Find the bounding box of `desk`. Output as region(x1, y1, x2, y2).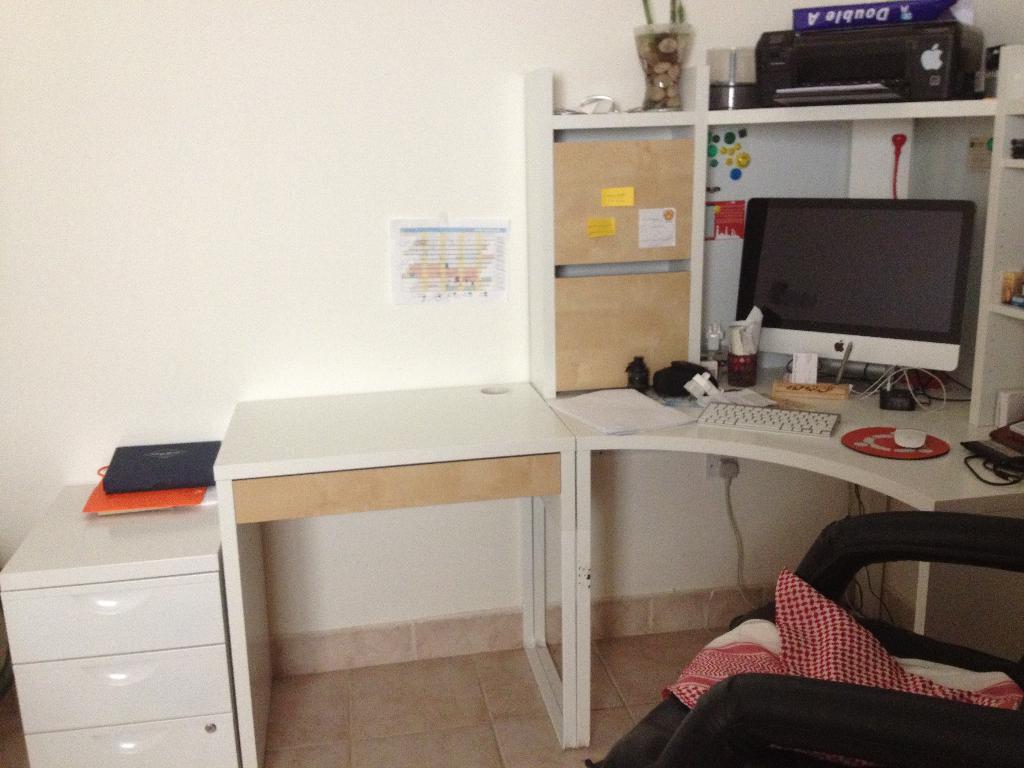
region(548, 368, 1023, 742).
